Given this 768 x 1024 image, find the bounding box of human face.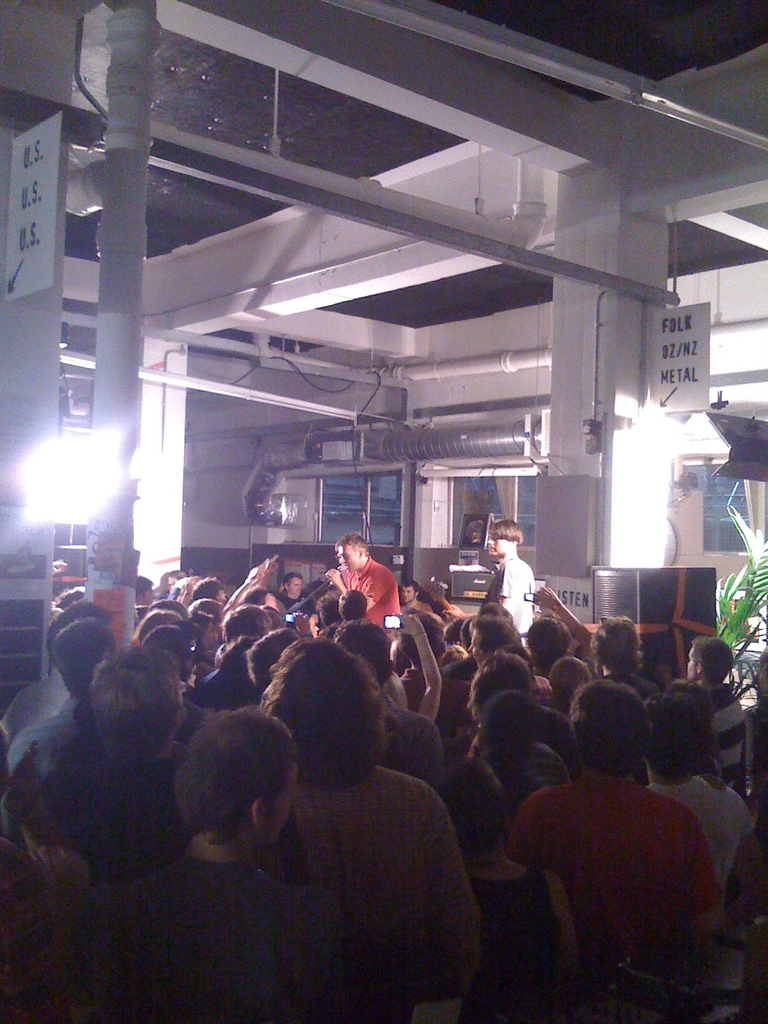
left=338, top=547, right=359, bottom=574.
